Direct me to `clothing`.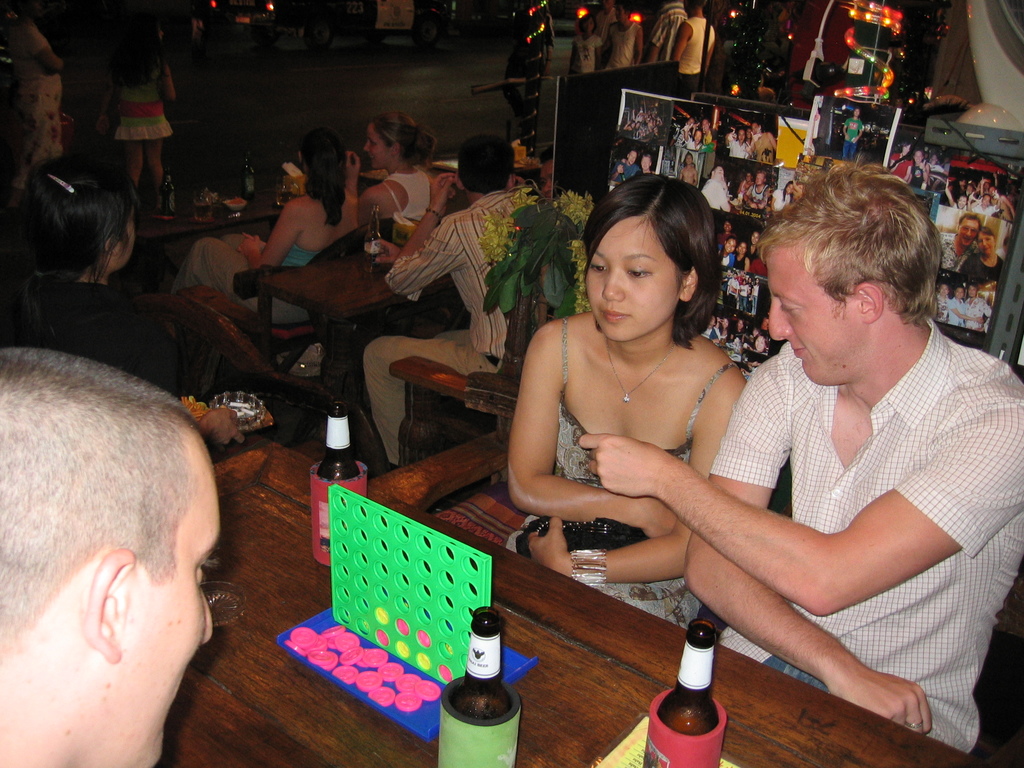
Direction: (708,172,729,227).
